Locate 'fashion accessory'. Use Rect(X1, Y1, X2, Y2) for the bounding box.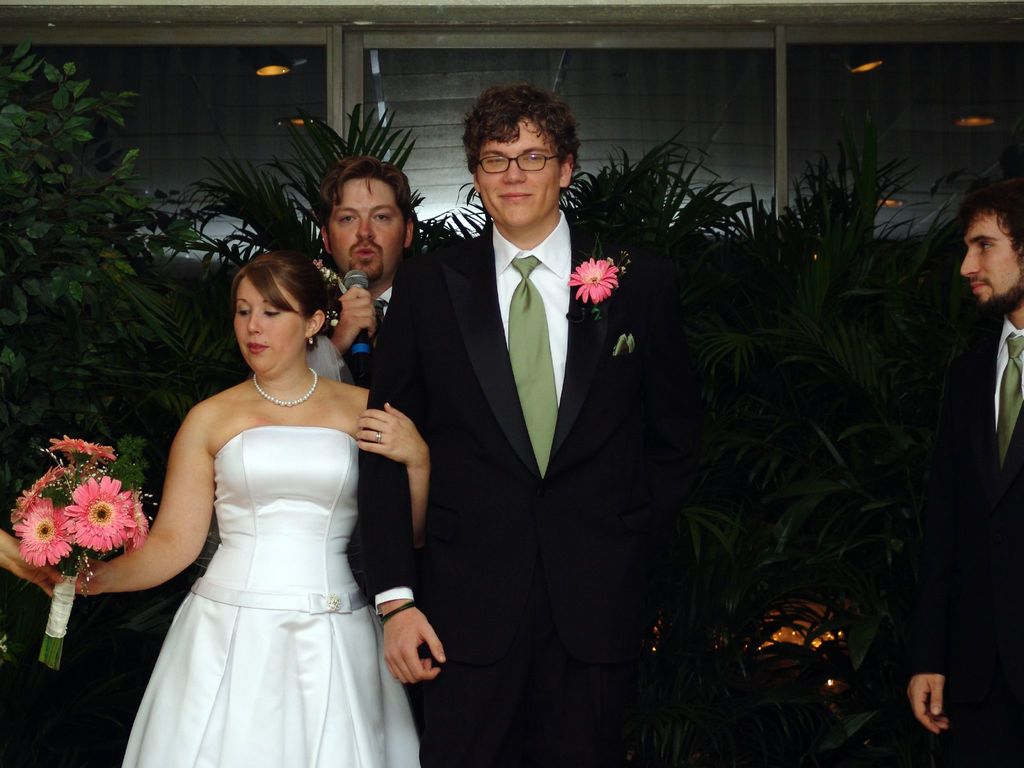
Rect(370, 299, 388, 341).
